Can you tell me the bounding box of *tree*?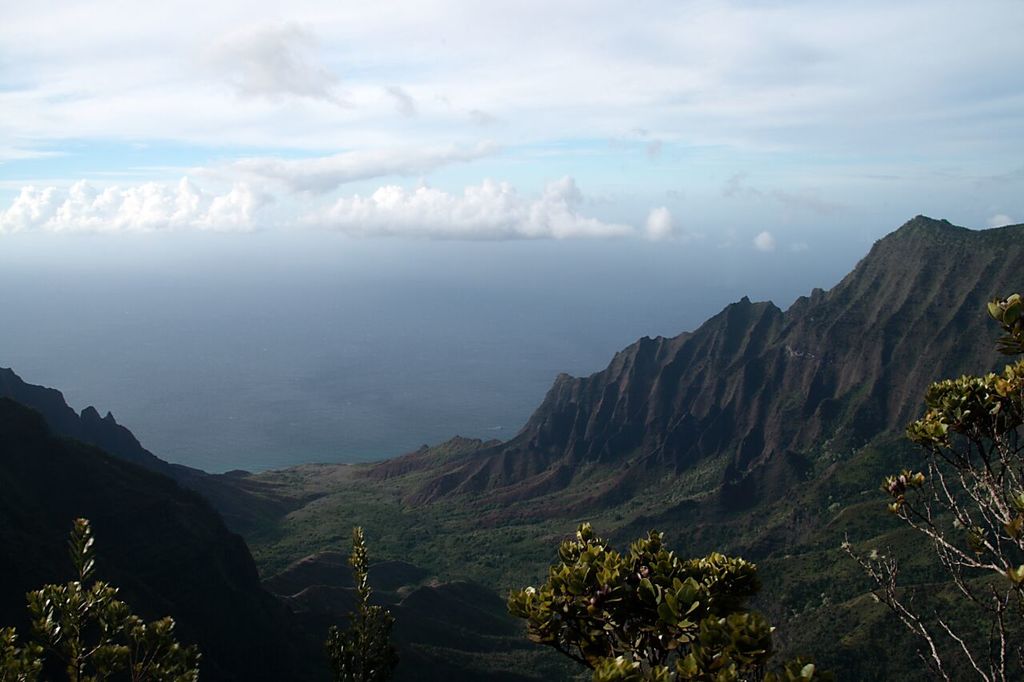
[850, 341, 1023, 681].
